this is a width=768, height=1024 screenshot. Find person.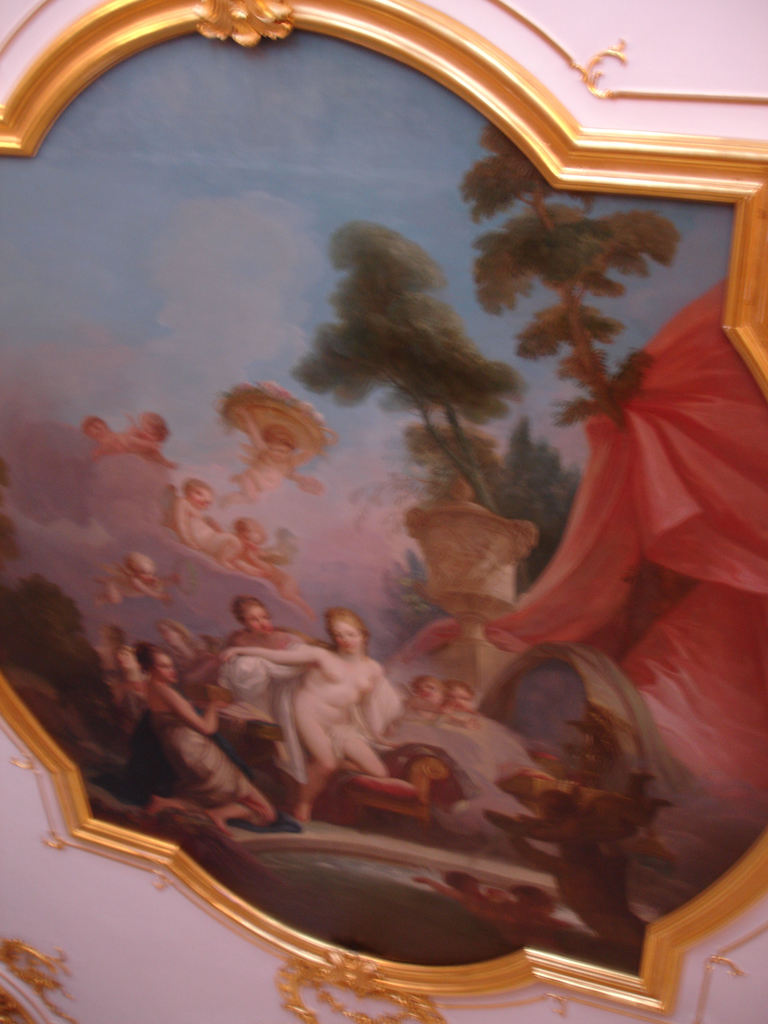
Bounding box: (x1=495, y1=870, x2=564, y2=936).
